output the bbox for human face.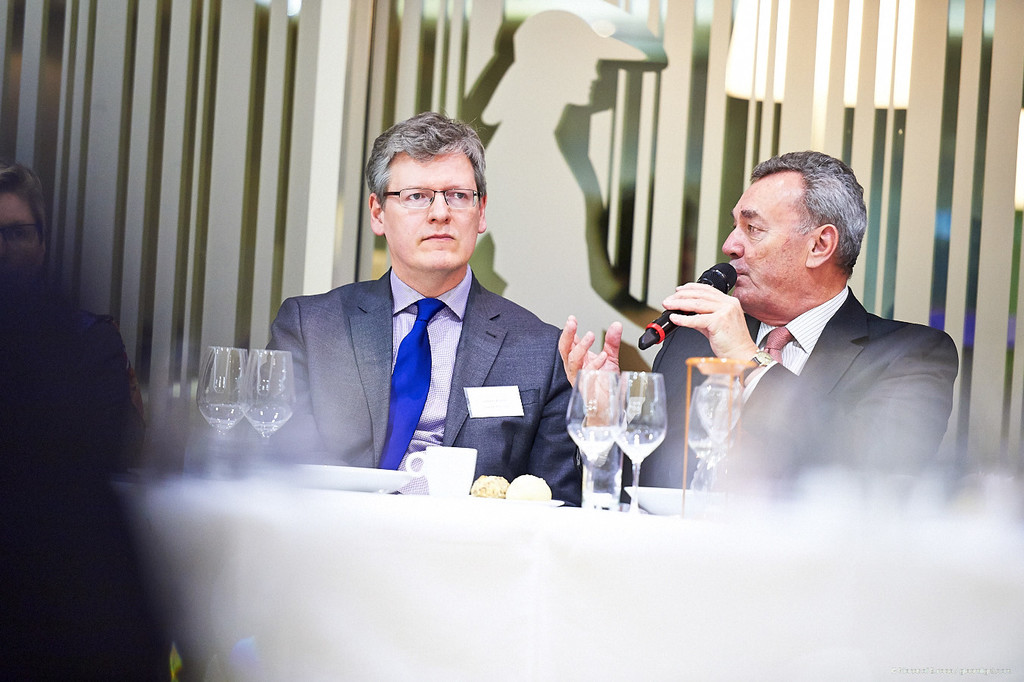
box=[0, 192, 39, 272].
